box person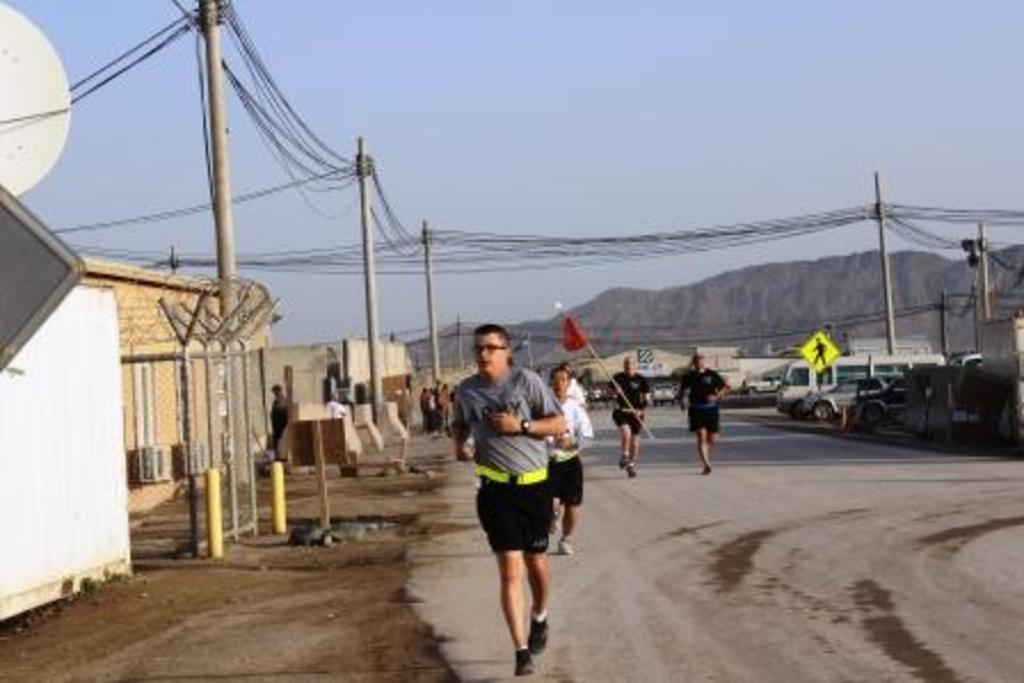
[453,313,581,642]
